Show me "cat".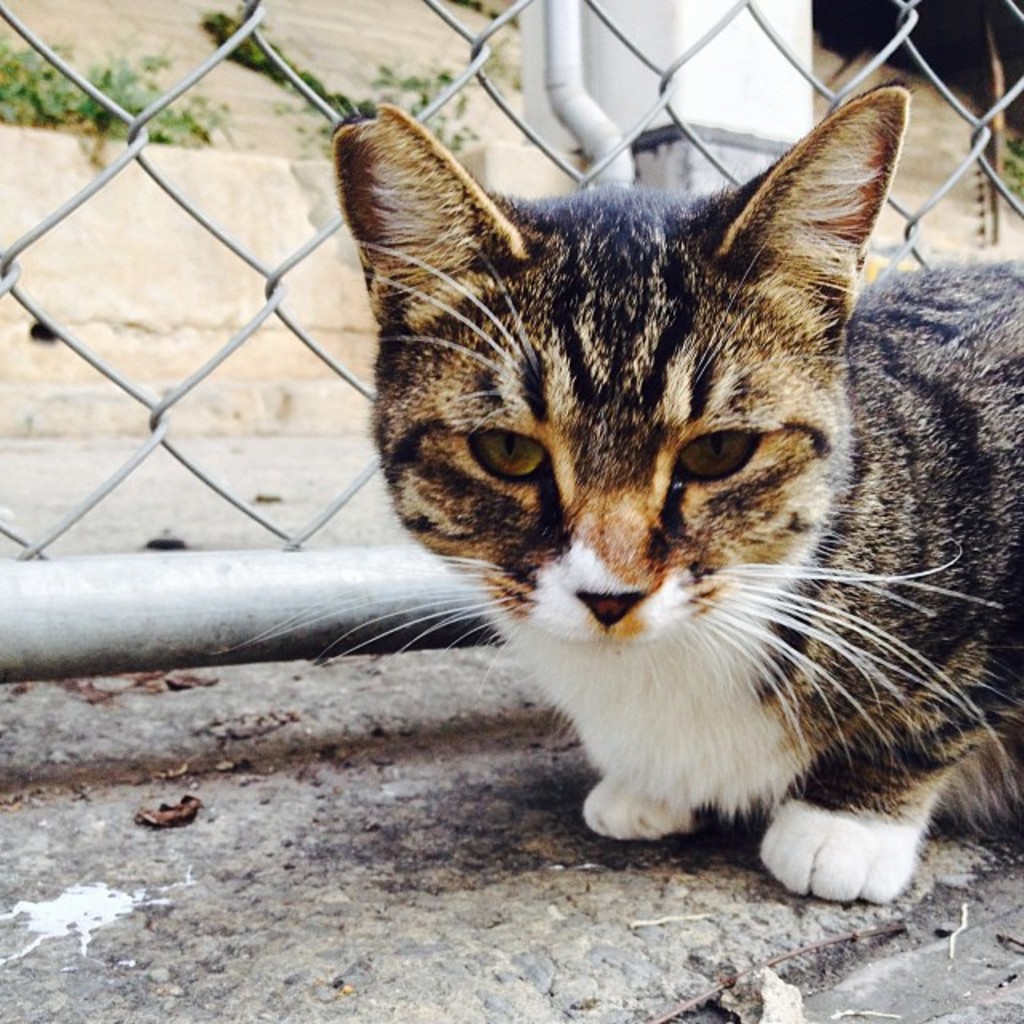
"cat" is here: rect(246, 83, 1022, 904).
